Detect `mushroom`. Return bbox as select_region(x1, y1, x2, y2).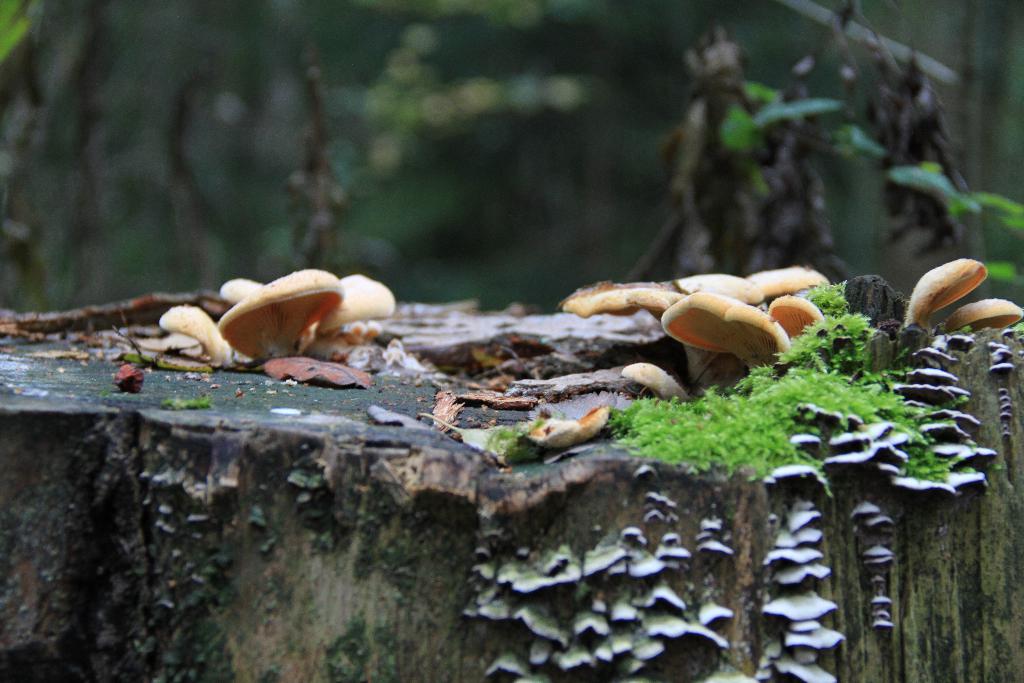
select_region(212, 273, 271, 362).
